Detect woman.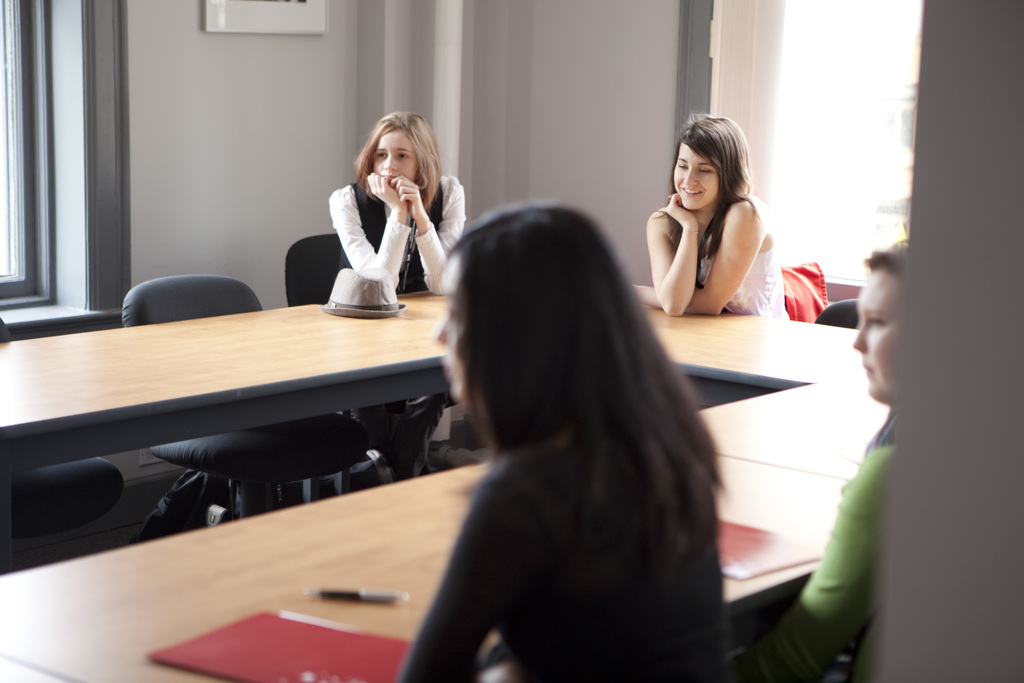
Detected at 632, 122, 787, 338.
